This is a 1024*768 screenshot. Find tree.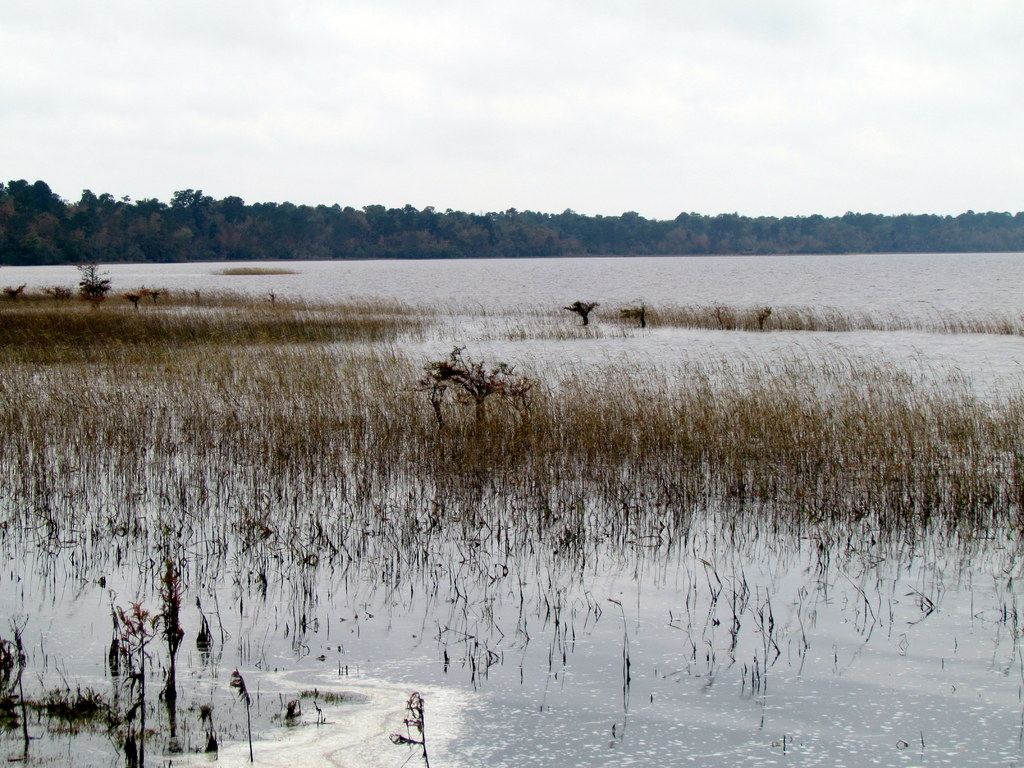
Bounding box: 124:198:128:201.
